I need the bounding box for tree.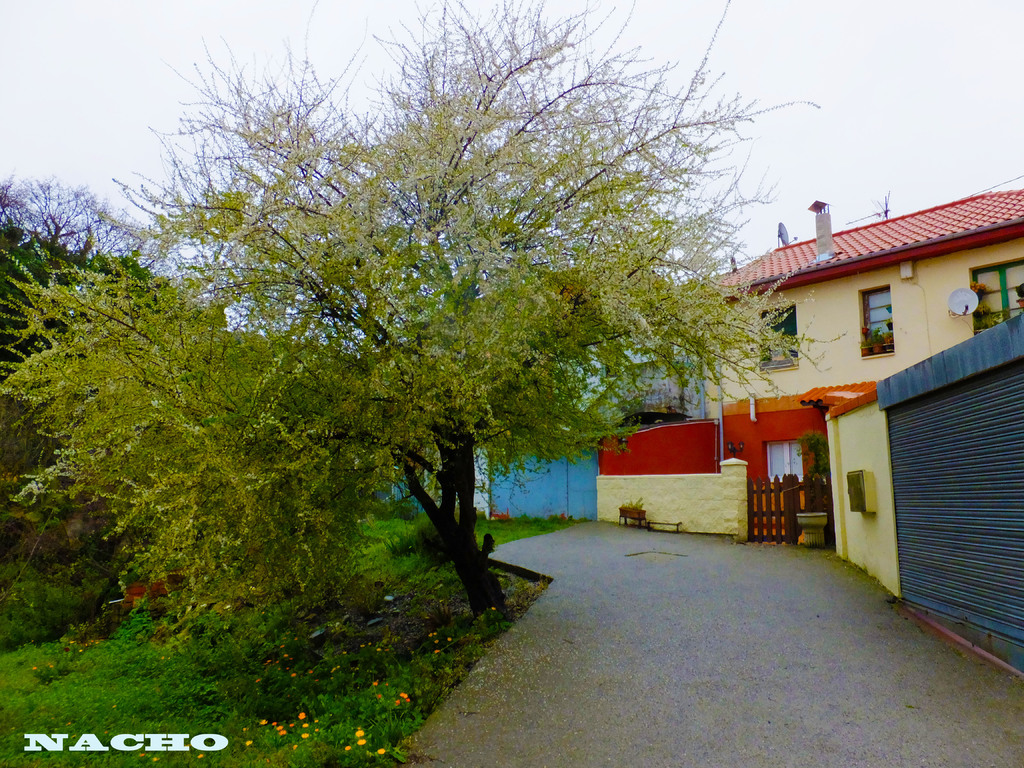
Here it is: [3, 175, 184, 654].
